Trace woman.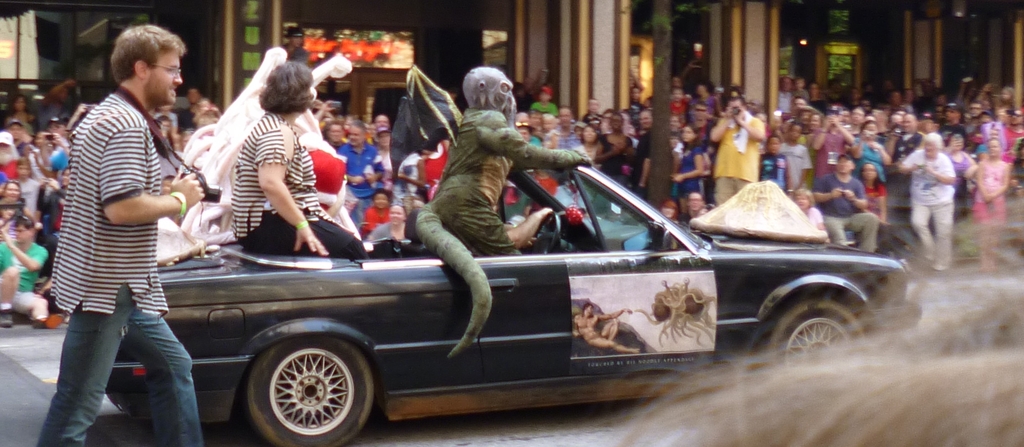
Traced to [x1=232, y1=60, x2=365, y2=260].
